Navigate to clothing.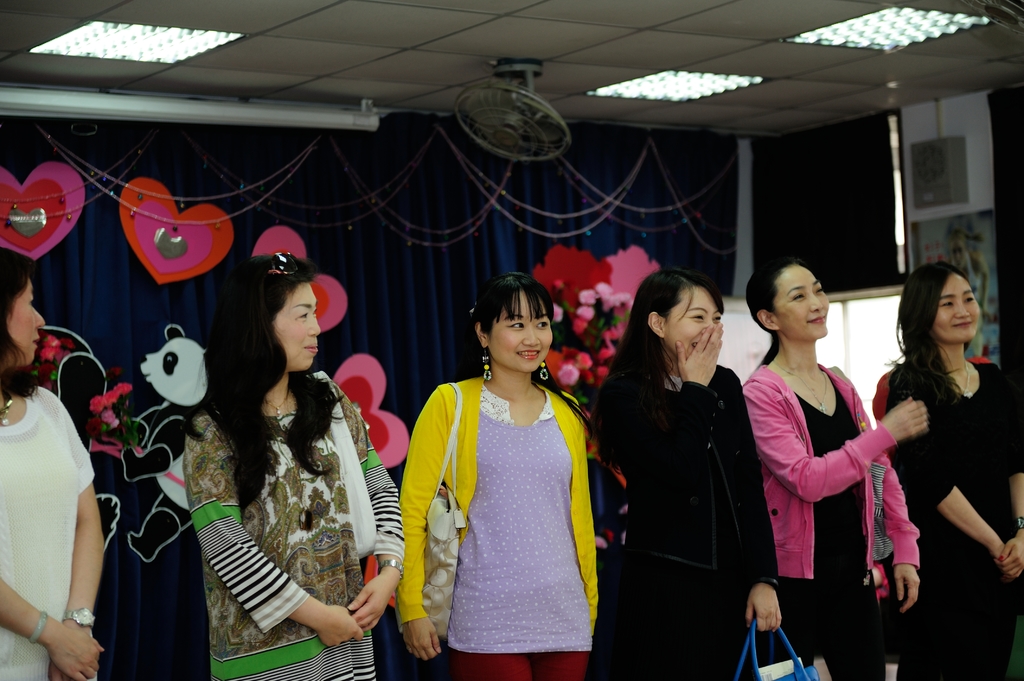
Navigation target: pyautogui.locateOnScreen(738, 359, 925, 680).
